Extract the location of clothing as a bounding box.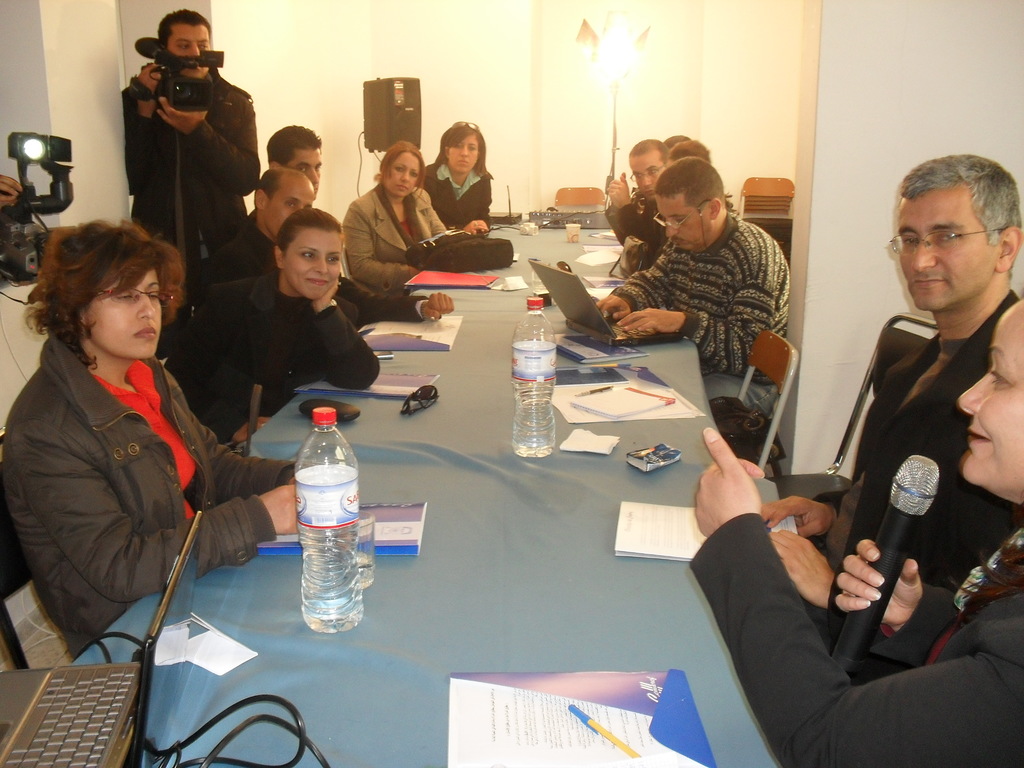
bbox(789, 273, 1023, 670).
